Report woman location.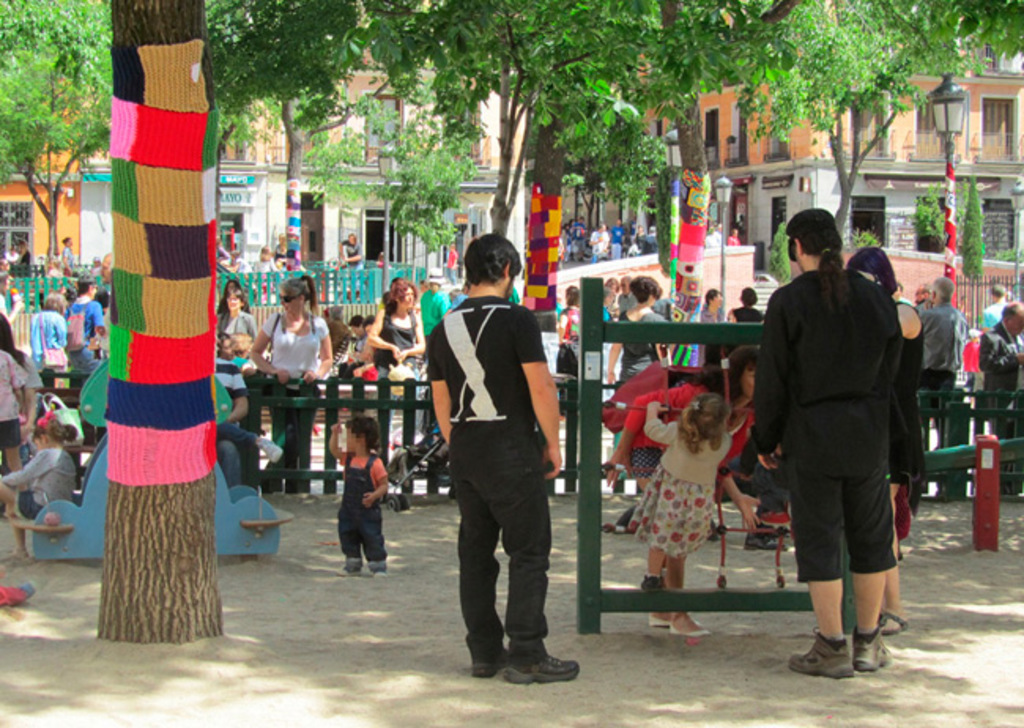
Report: bbox(250, 277, 334, 490).
